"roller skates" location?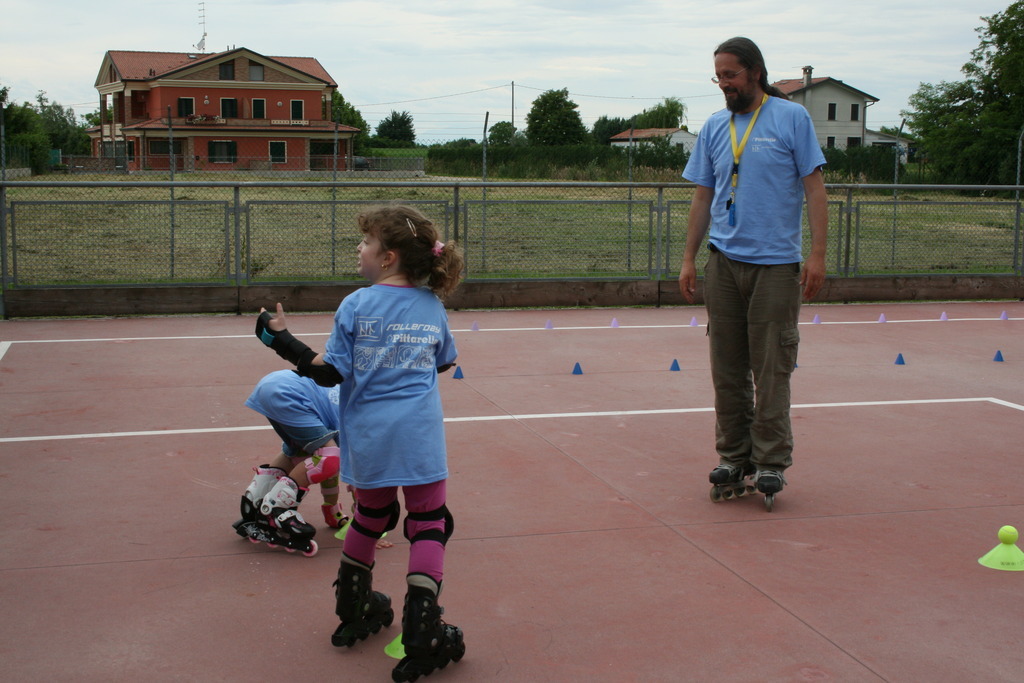
(x1=241, y1=474, x2=316, y2=559)
